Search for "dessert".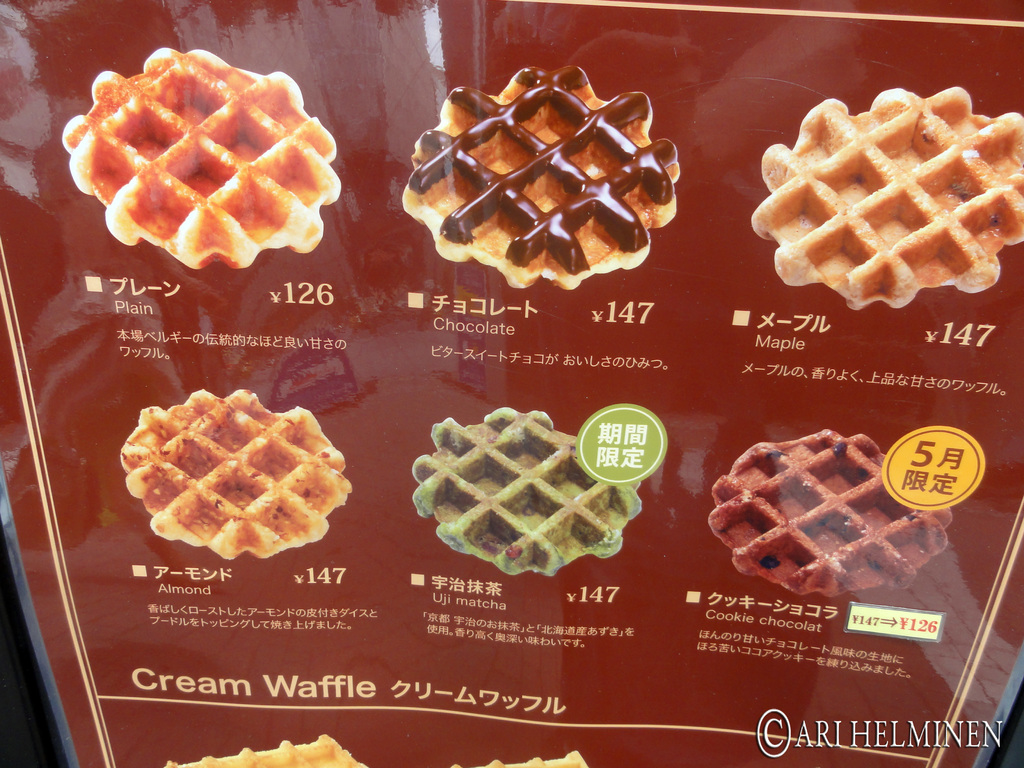
Found at {"x1": 118, "y1": 388, "x2": 351, "y2": 561}.
